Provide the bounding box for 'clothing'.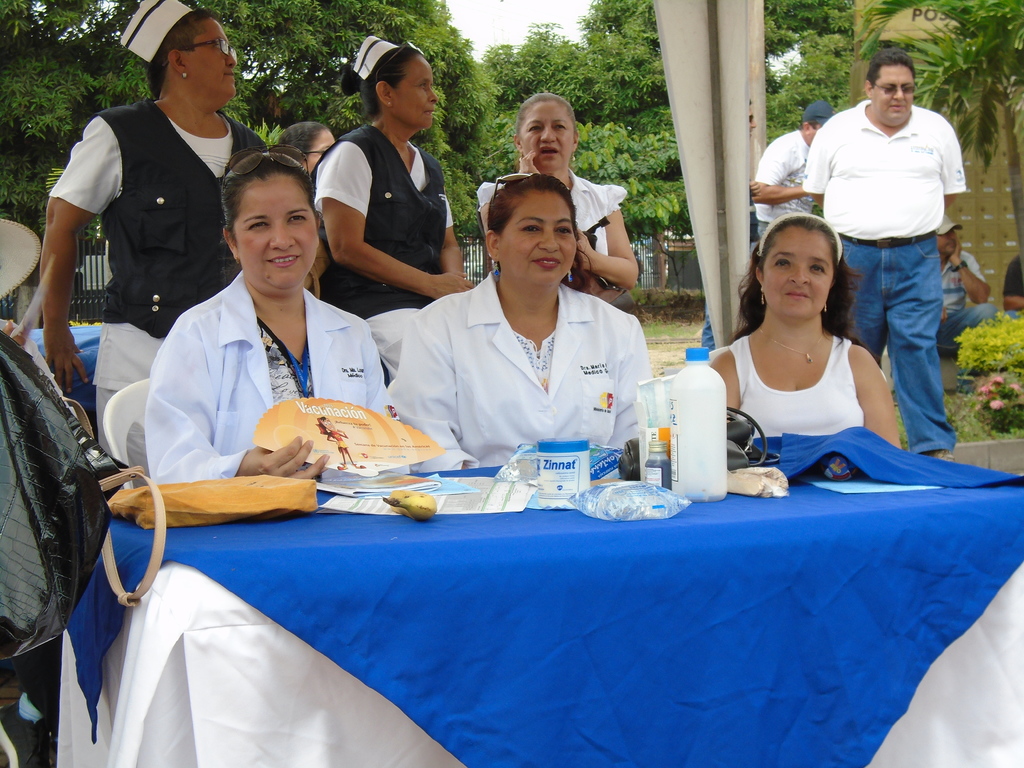
select_region(719, 323, 869, 446).
